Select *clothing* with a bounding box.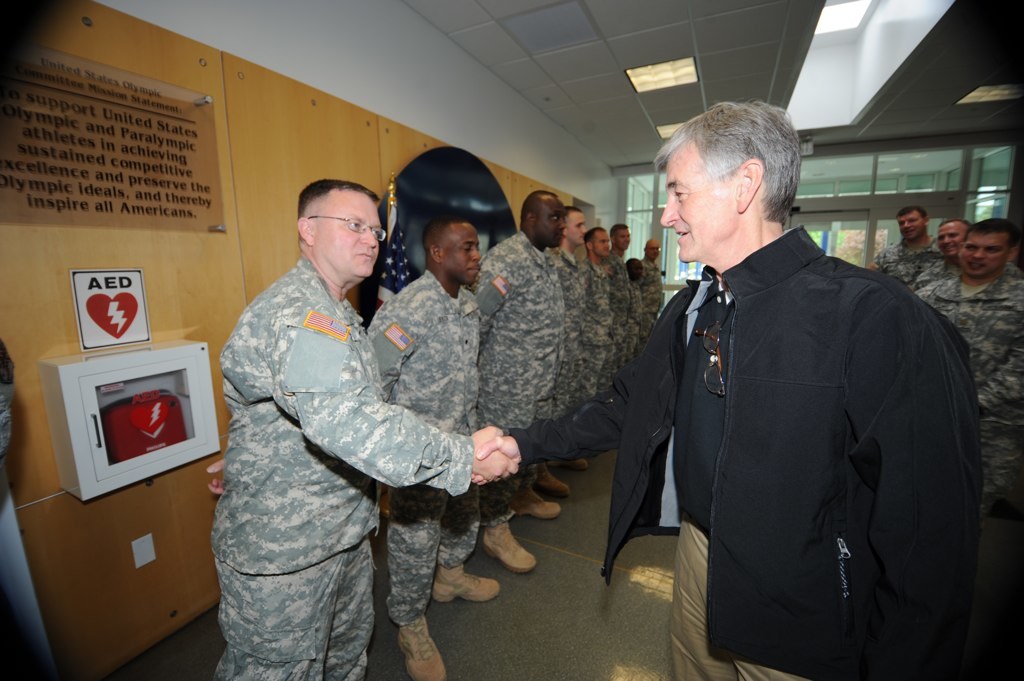
select_region(471, 232, 571, 522).
